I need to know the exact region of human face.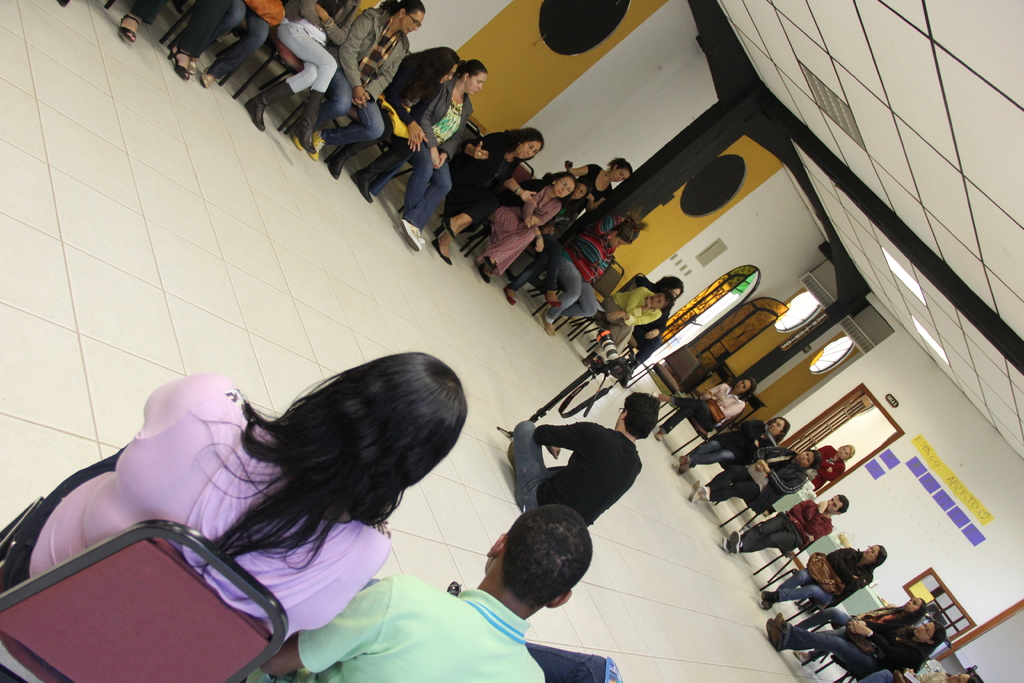
Region: [x1=575, y1=184, x2=587, y2=199].
